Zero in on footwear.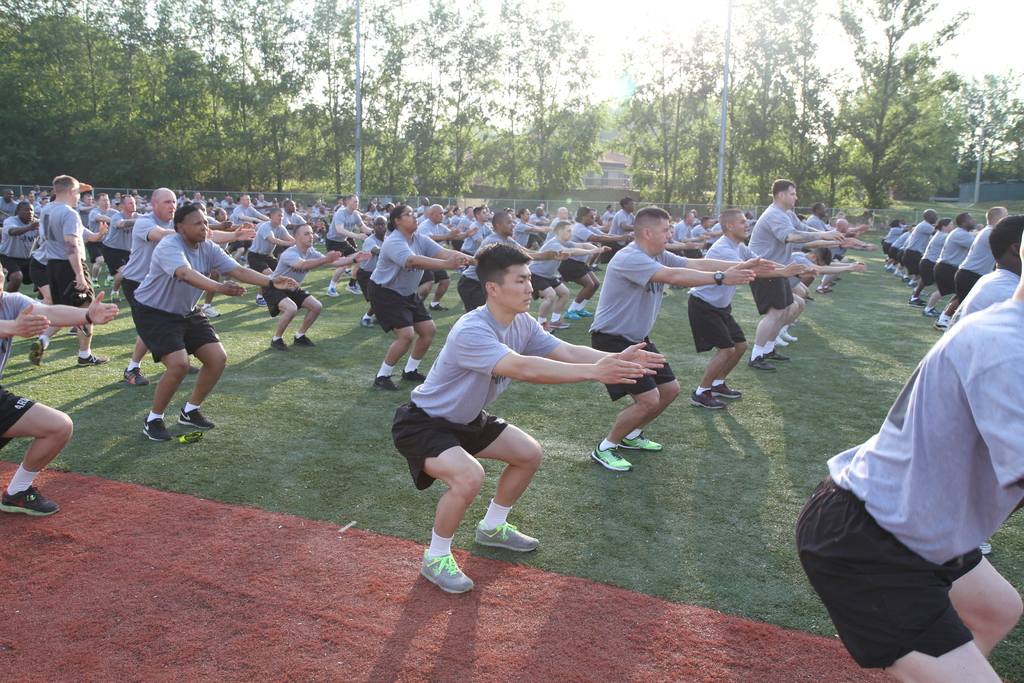
Zeroed in: (x1=106, y1=277, x2=116, y2=286).
